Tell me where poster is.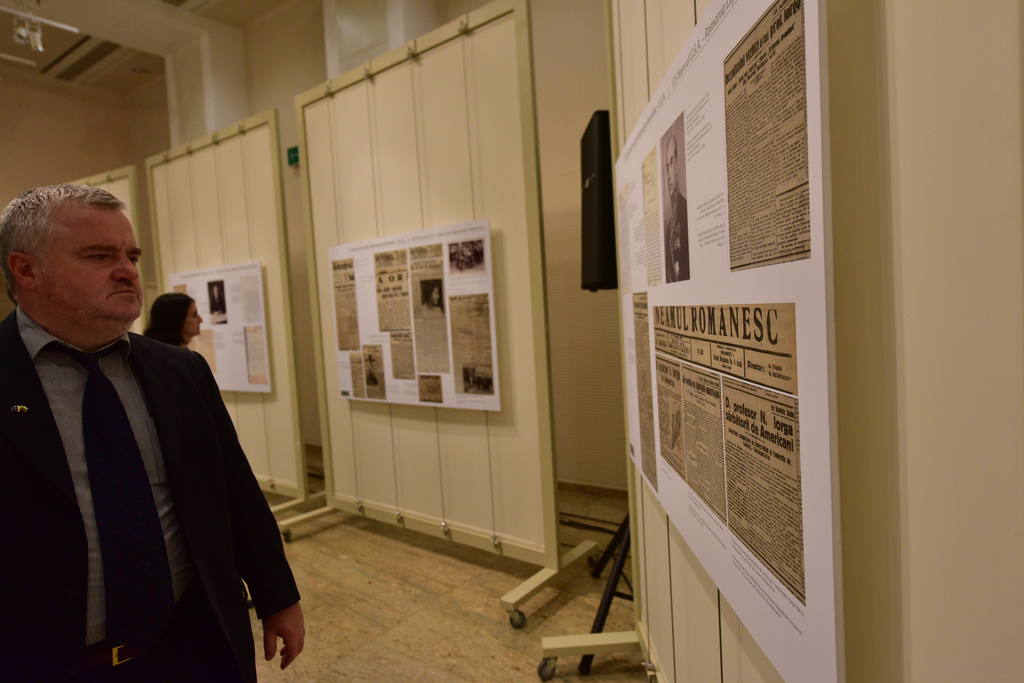
poster is at bbox=[362, 344, 384, 398].
